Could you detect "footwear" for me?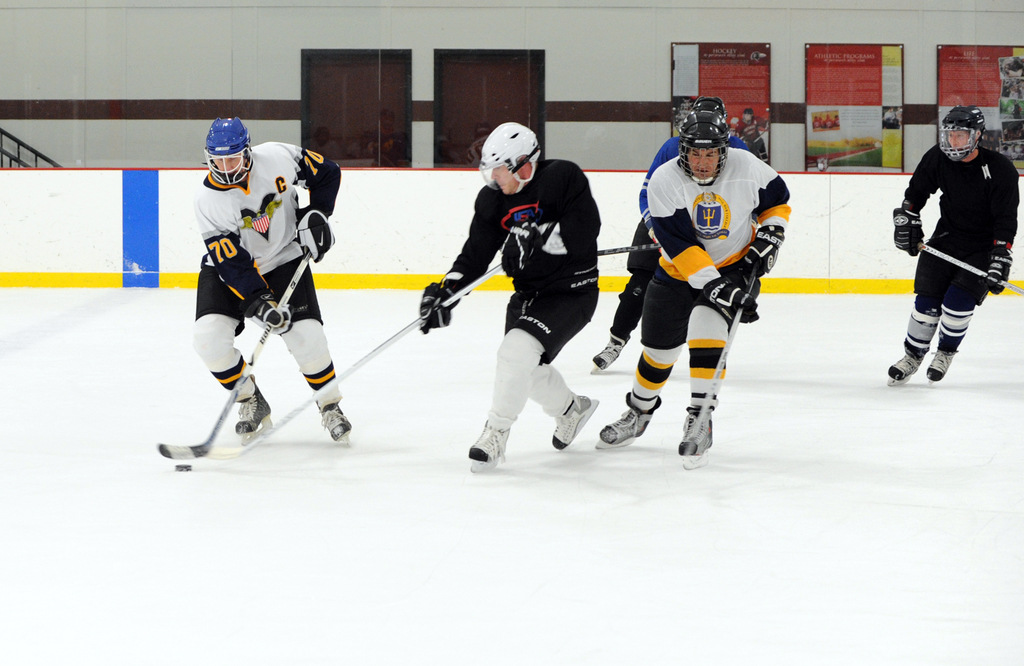
Detection result: rect(470, 418, 509, 462).
